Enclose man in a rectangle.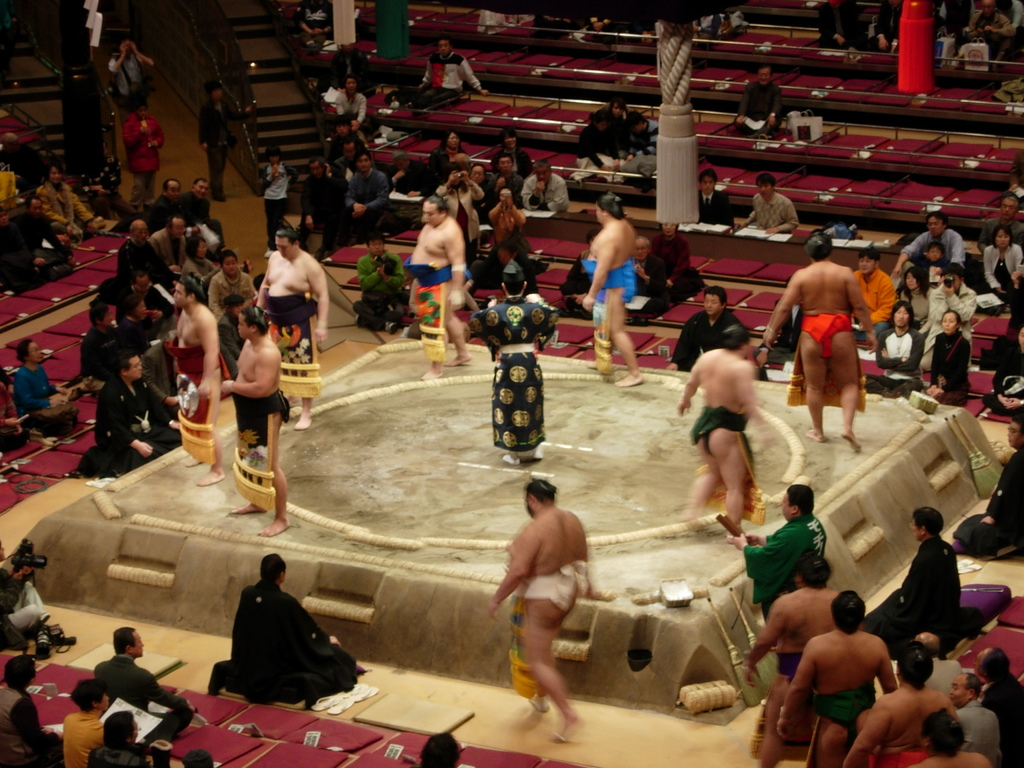
BBox(697, 166, 733, 228).
